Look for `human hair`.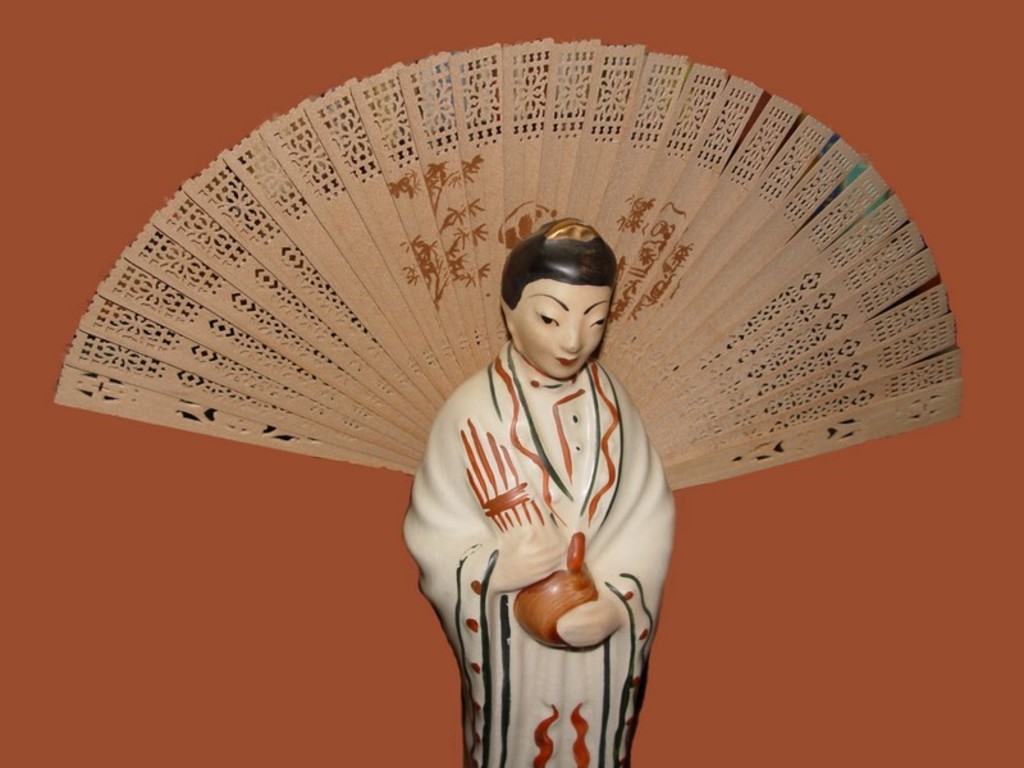
Found: locate(499, 209, 617, 308).
